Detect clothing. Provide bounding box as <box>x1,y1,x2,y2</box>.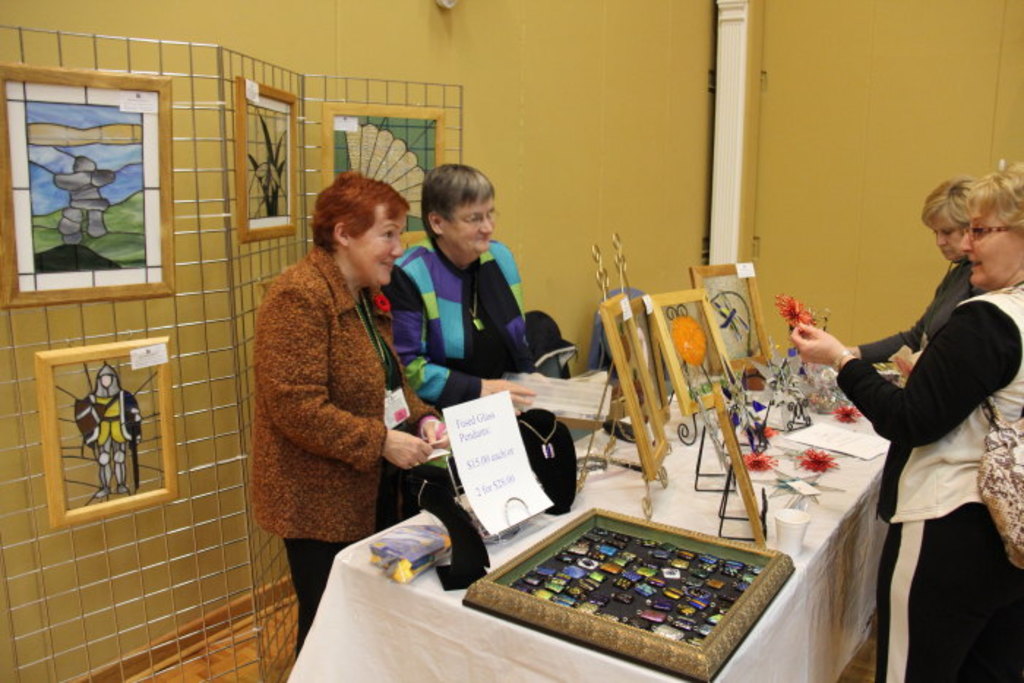
<box>810,282,1023,677</box>.
